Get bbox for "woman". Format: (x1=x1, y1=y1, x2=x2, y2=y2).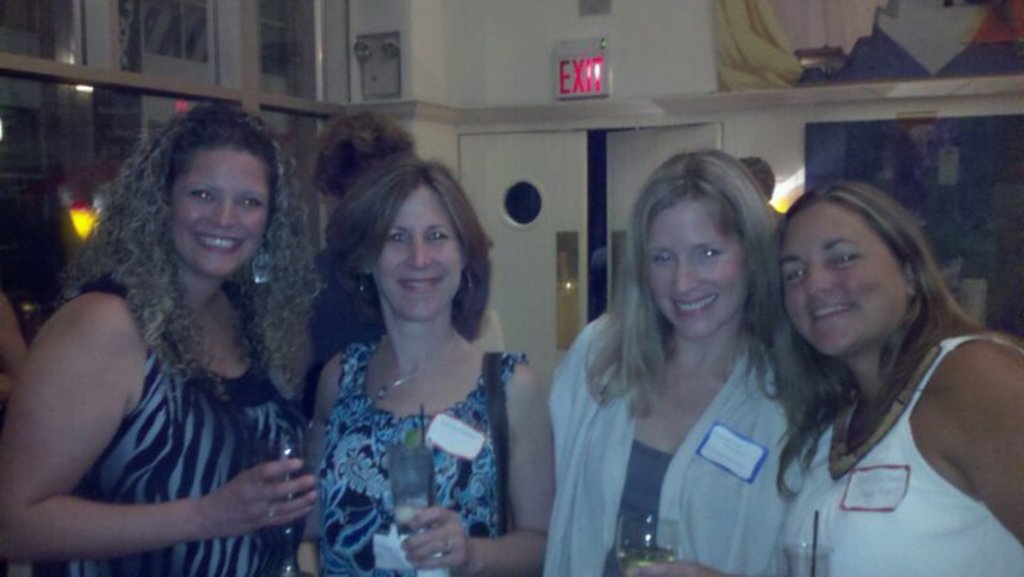
(x1=532, y1=151, x2=821, y2=576).
